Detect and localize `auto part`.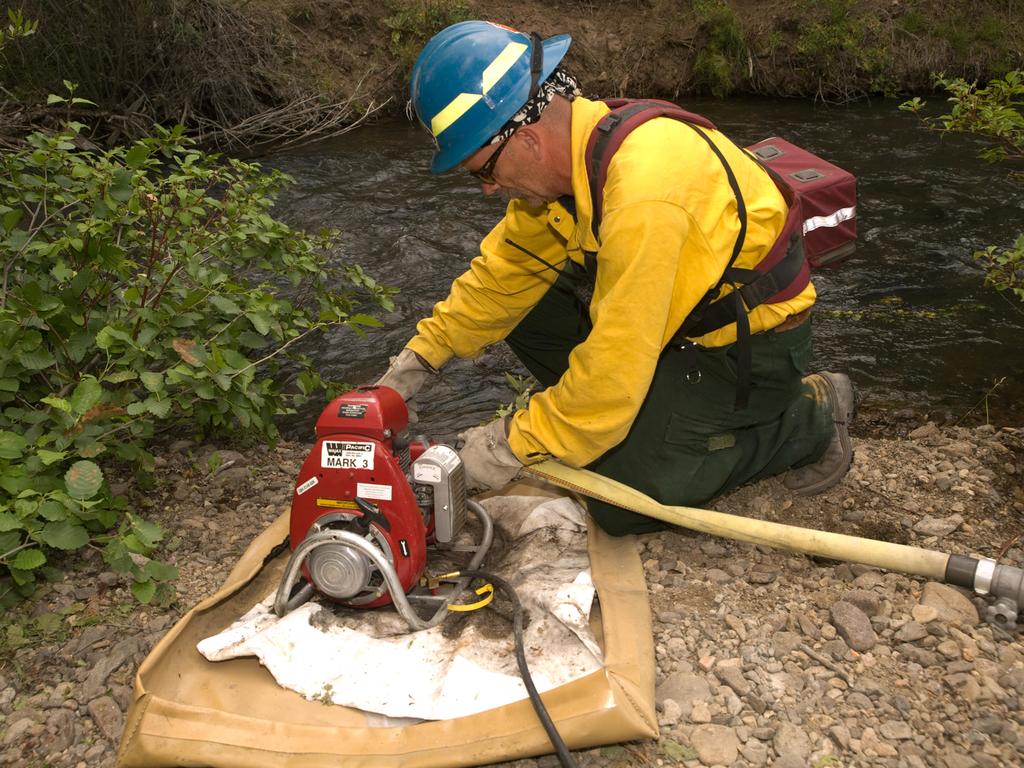
Localized at BBox(267, 383, 500, 631).
